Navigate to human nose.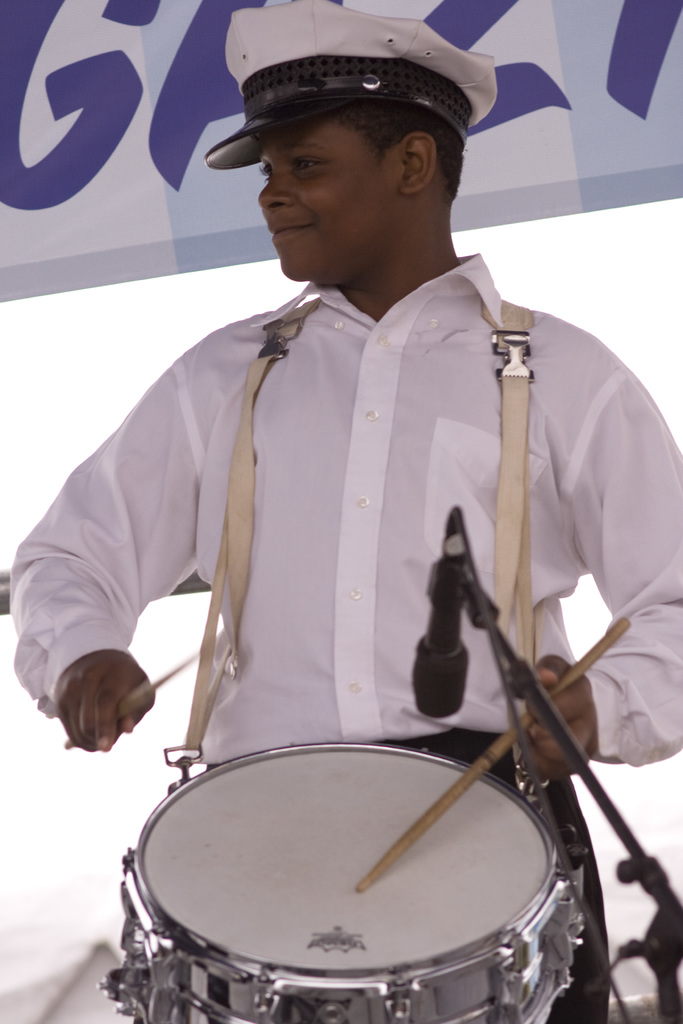
Navigation target: region(258, 166, 295, 211).
